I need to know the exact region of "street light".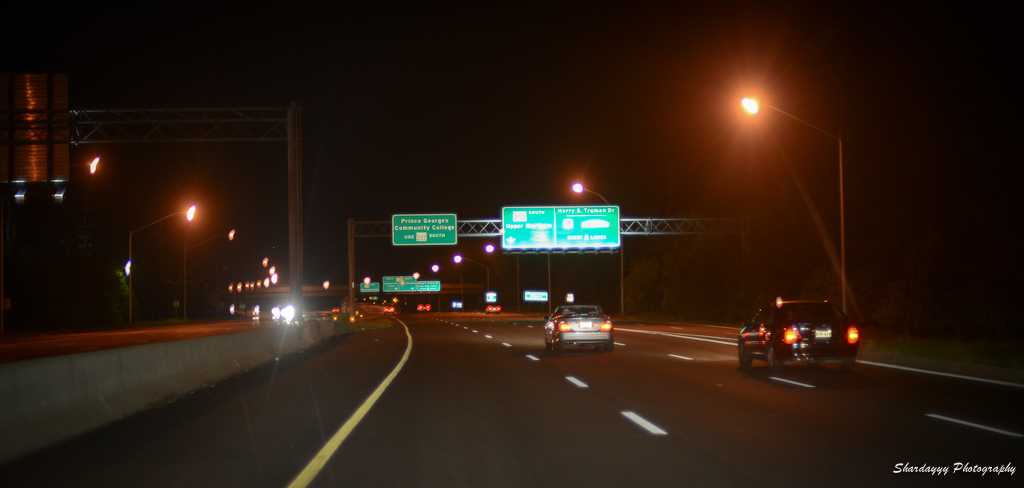
Region: BBox(428, 265, 463, 305).
